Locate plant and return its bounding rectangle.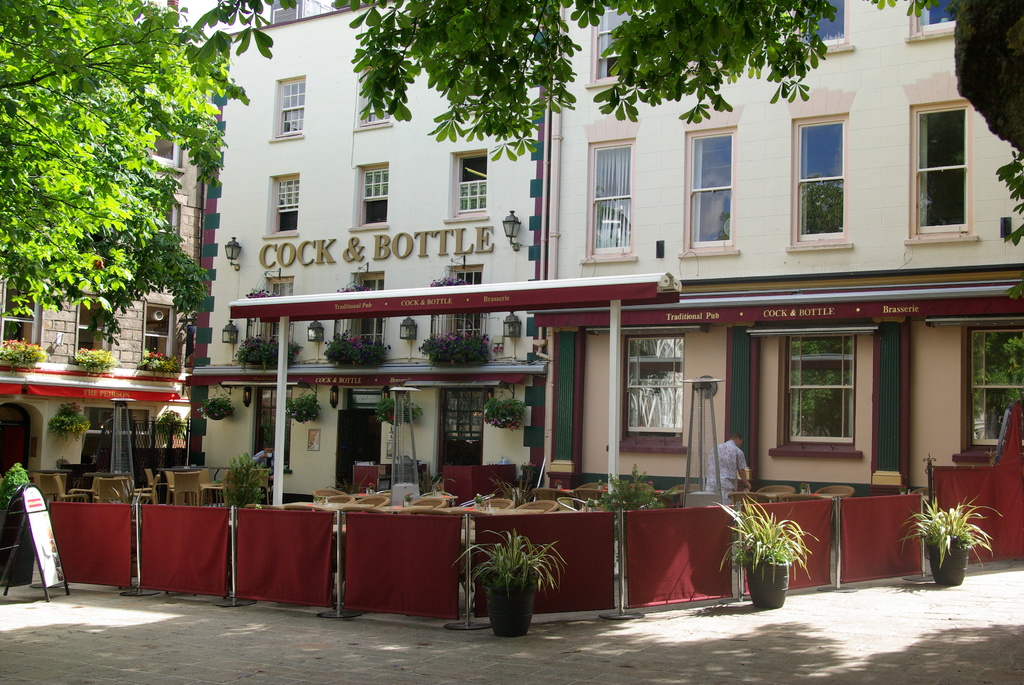
[159, 409, 186, 445].
